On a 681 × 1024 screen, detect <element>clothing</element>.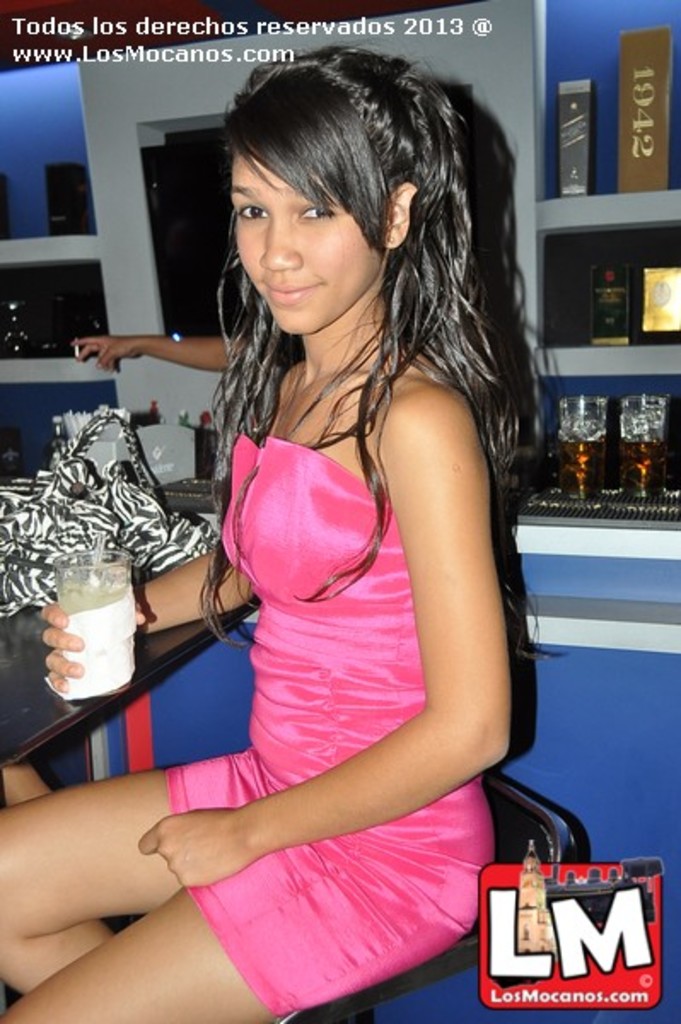
x1=183, y1=387, x2=464, y2=935.
